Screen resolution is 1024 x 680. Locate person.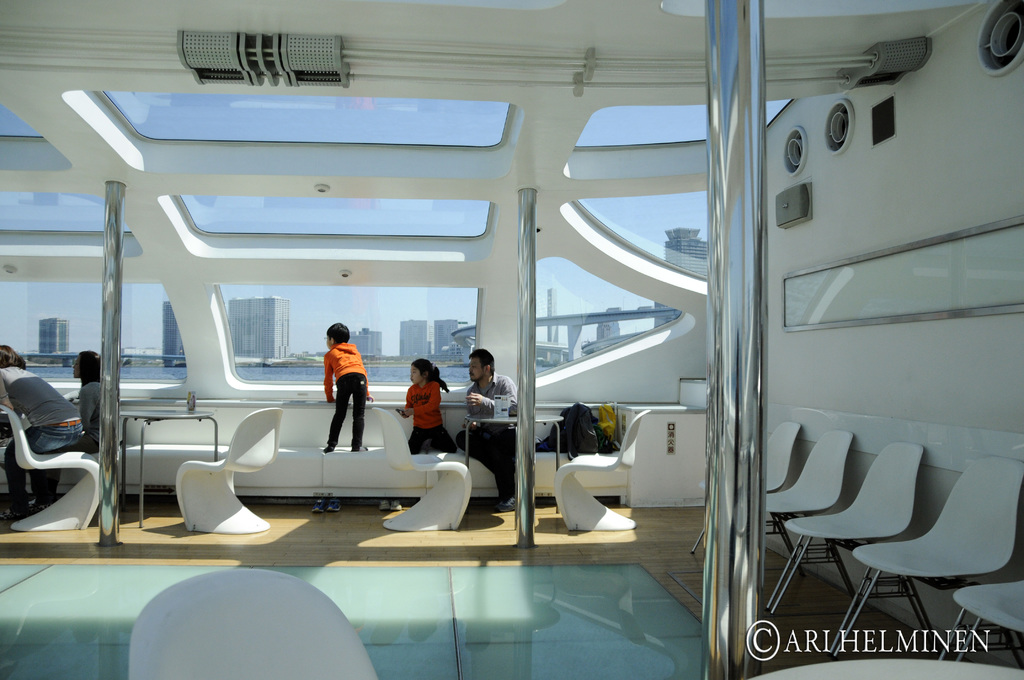
(324,321,378,449).
